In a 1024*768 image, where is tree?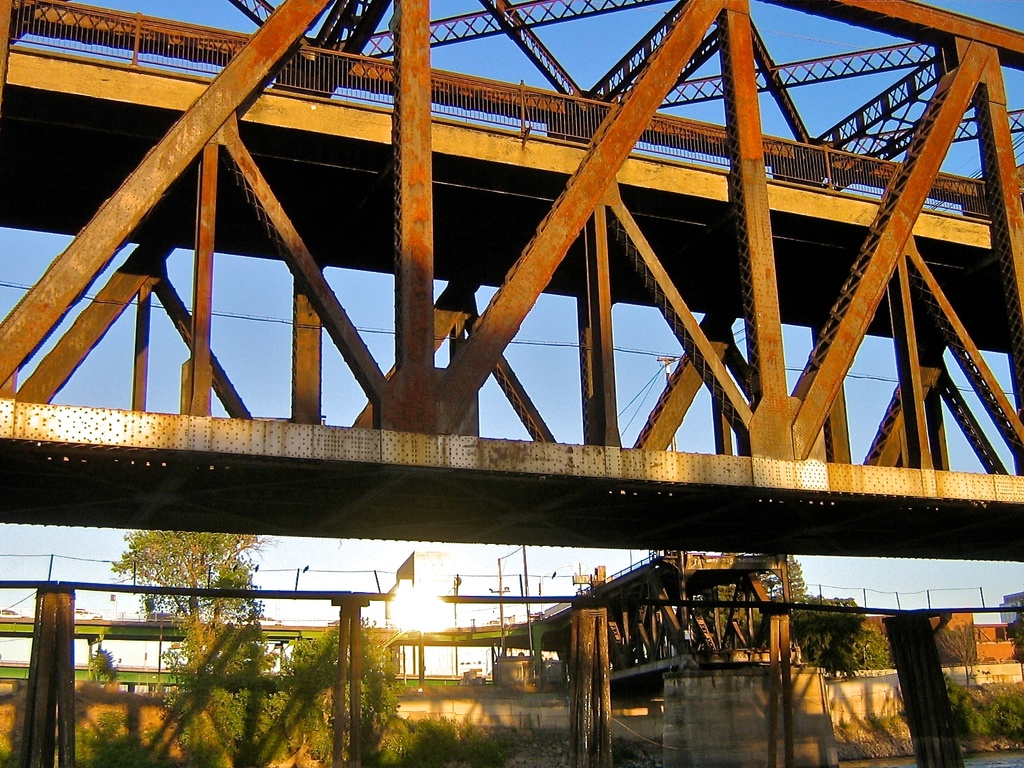
x1=87, y1=514, x2=299, y2=713.
